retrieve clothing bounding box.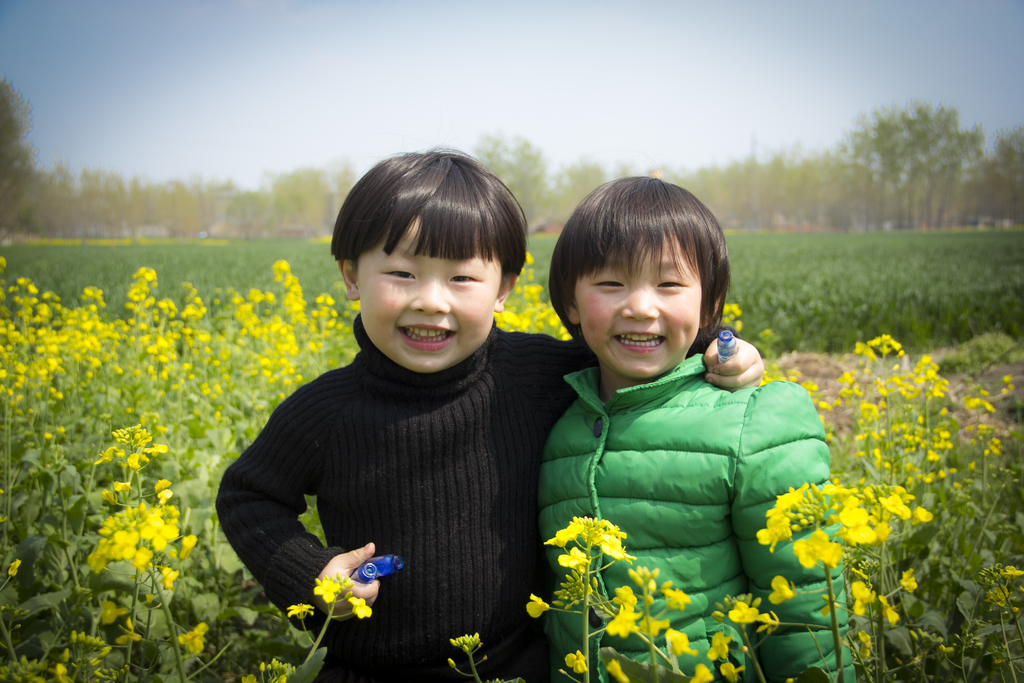
Bounding box: {"left": 534, "top": 352, "right": 856, "bottom": 682}.
